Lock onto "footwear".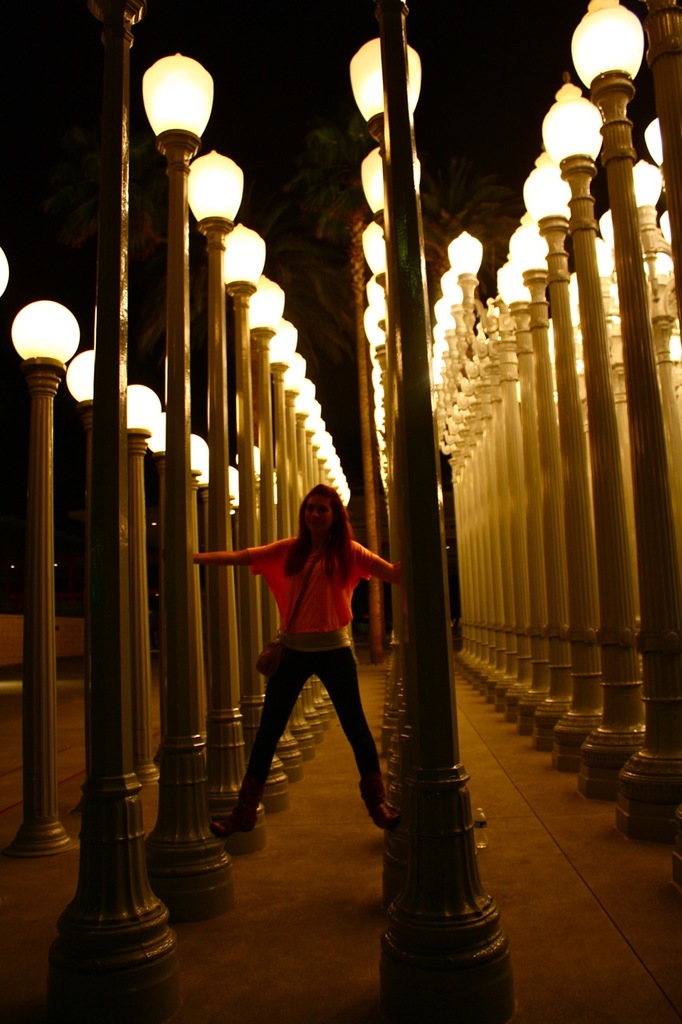
Locked: (left=208, top=806, right=259, bottom=834).
